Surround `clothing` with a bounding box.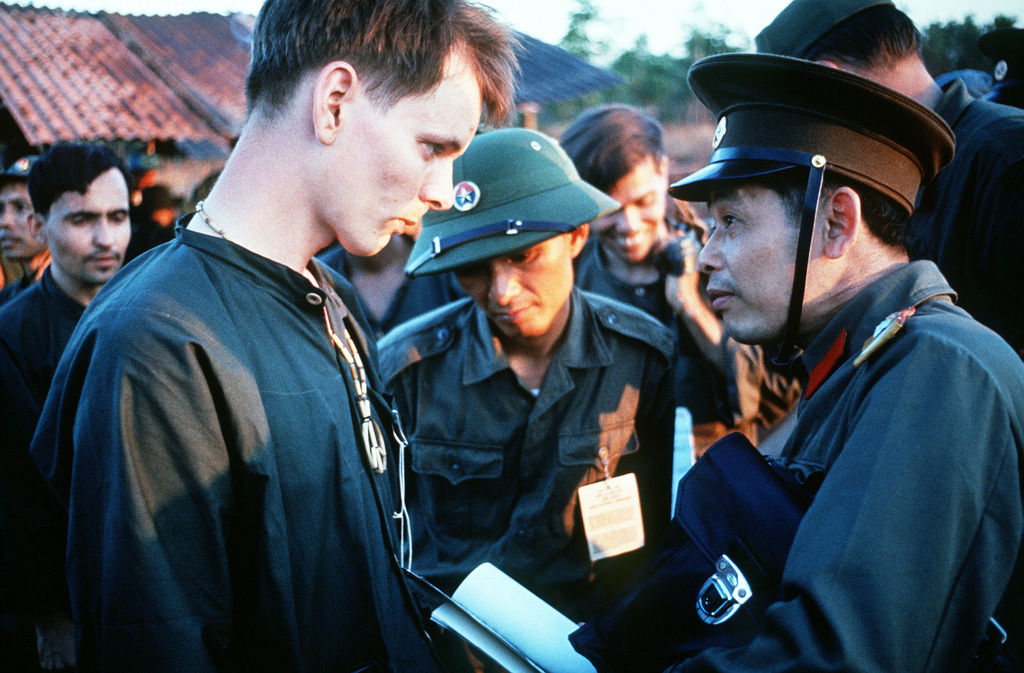
x1=44, y1=131, x2=436, y2=672.
